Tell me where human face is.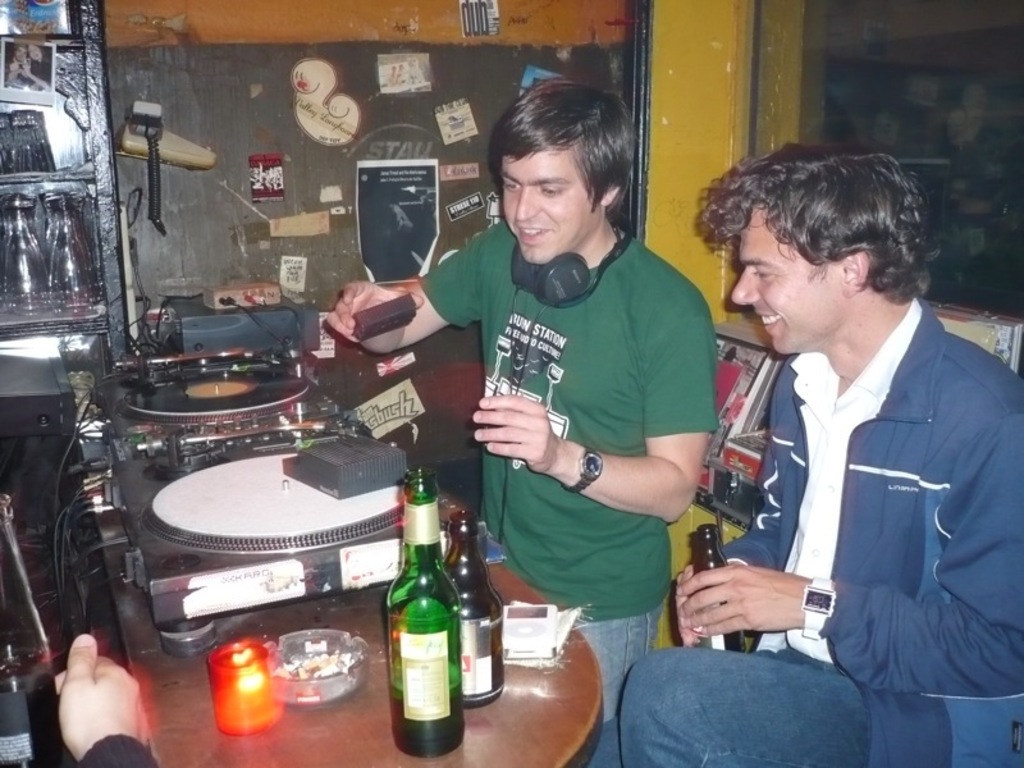
human face is at crop(724, 202, 845, 355).
